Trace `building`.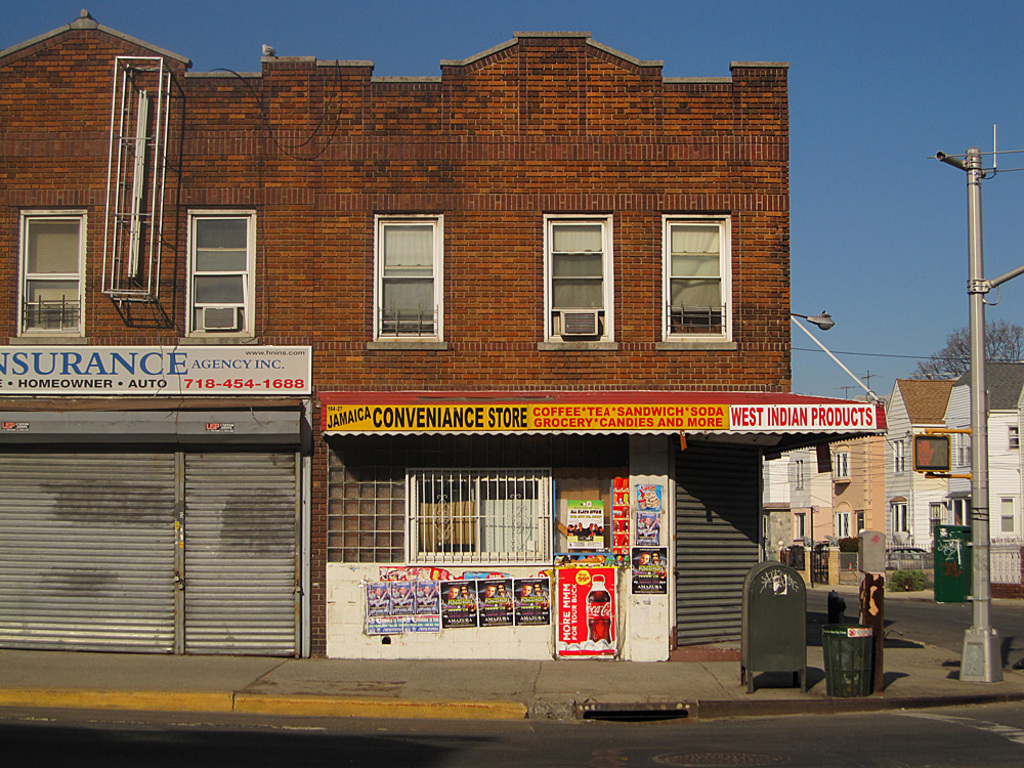
Traced to {"x1": 0, "y1": 8, "x2": 893, "y2": 670}.
